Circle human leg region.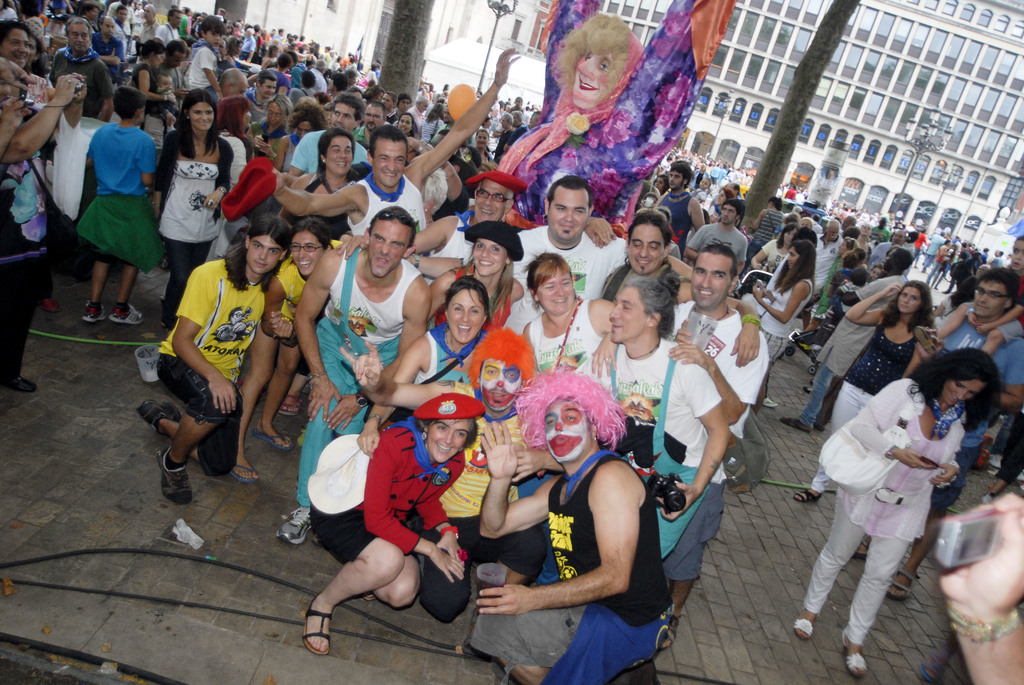
Region: (left=378, top=546, right=429, bottom=606).
